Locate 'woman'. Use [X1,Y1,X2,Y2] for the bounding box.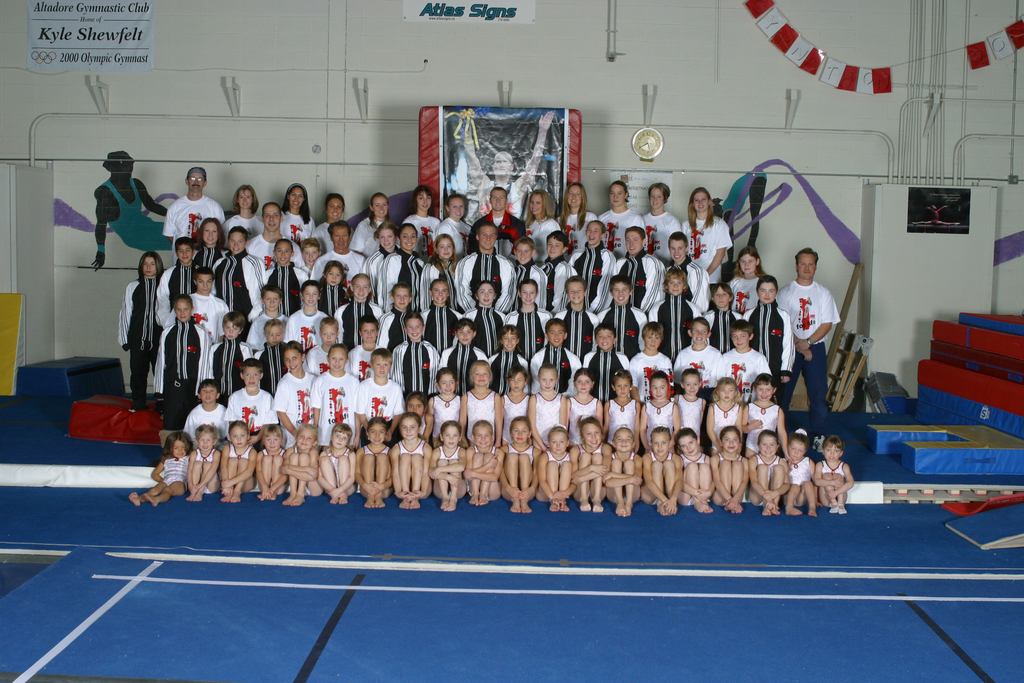
[280,183,317,247].
